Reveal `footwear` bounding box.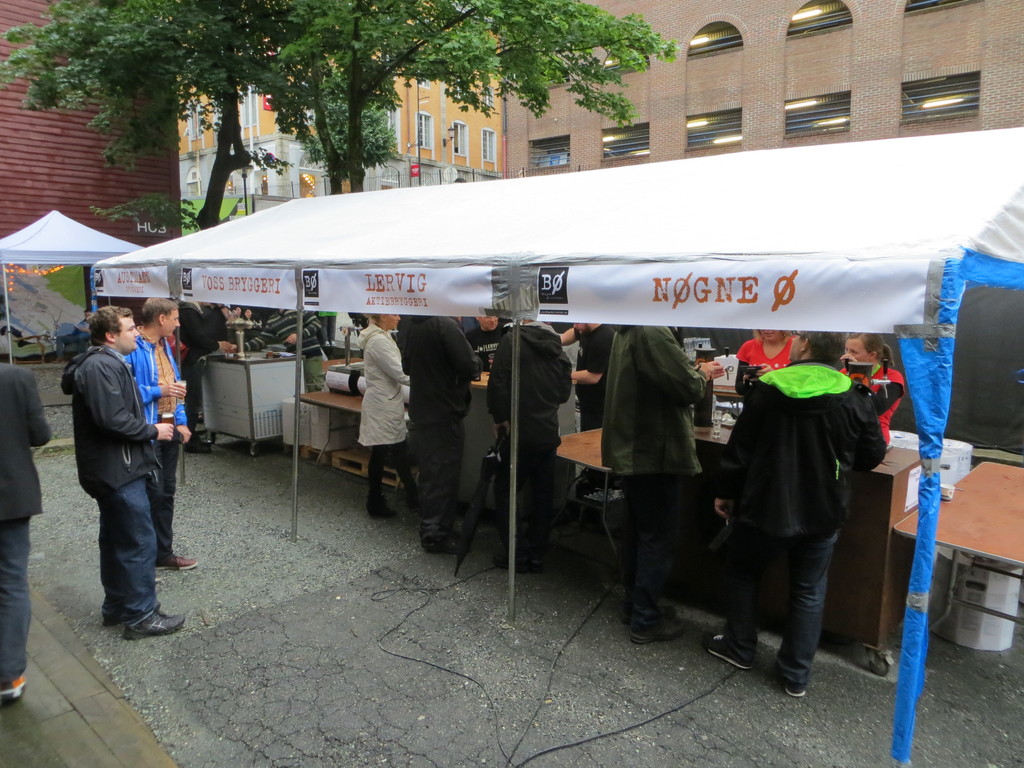
Revealed: (431, 536, 459, 556).
